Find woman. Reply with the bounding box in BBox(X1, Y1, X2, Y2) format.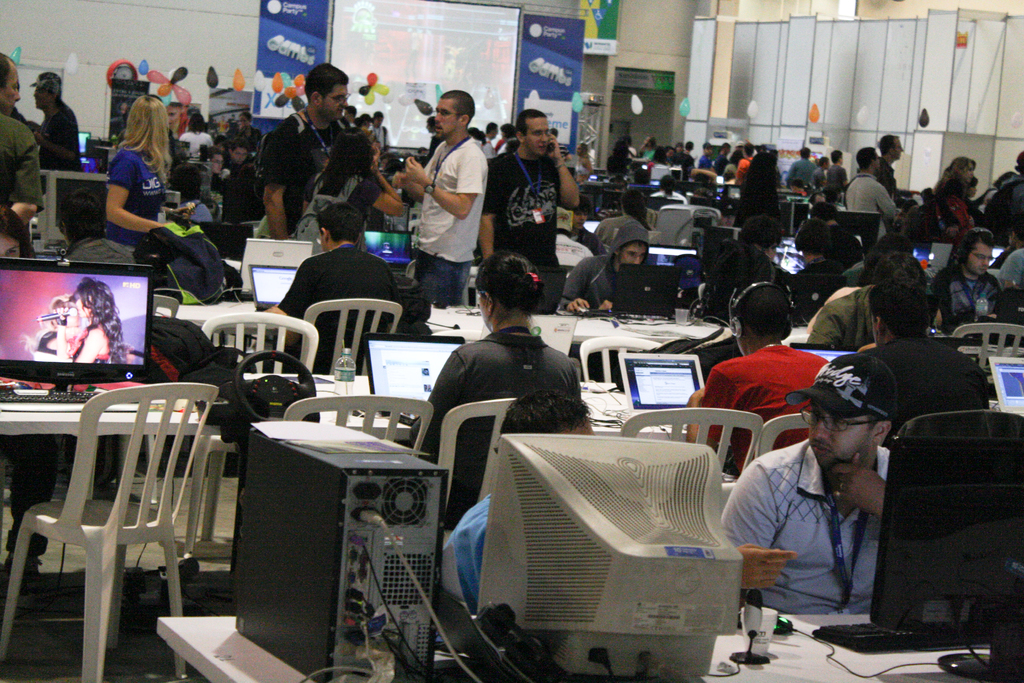
BBox(739, 152, 774, 231).
